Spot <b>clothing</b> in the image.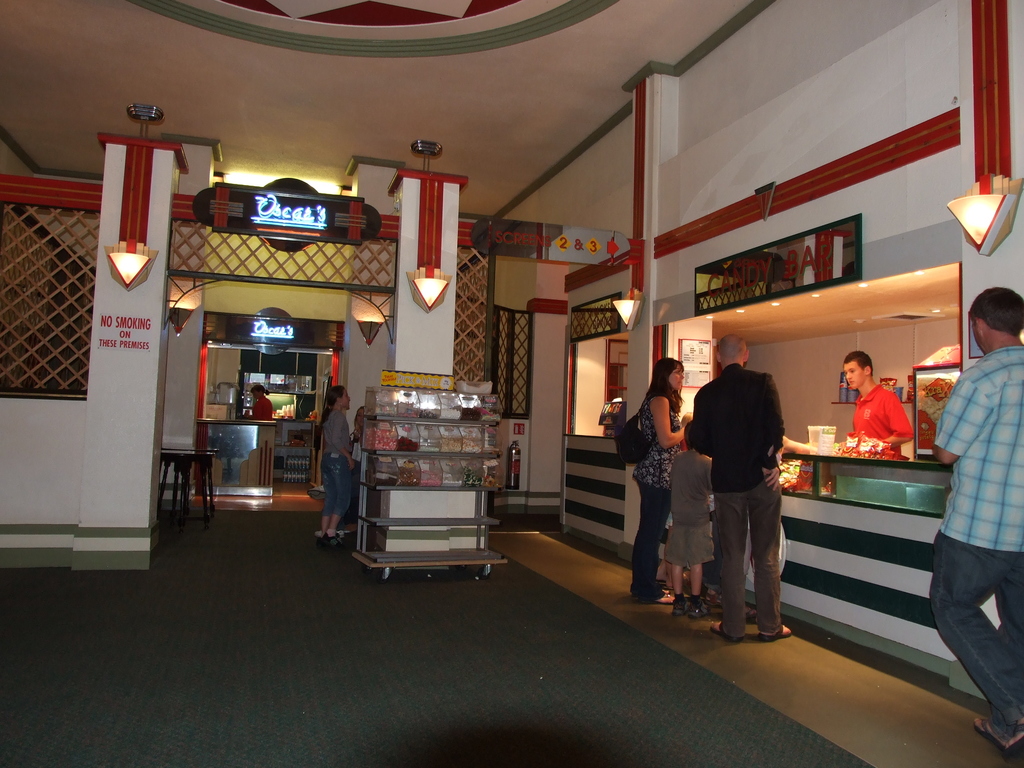
<b>clothing</b> found at x1=692 y1=356 x2=792 y2=638.
